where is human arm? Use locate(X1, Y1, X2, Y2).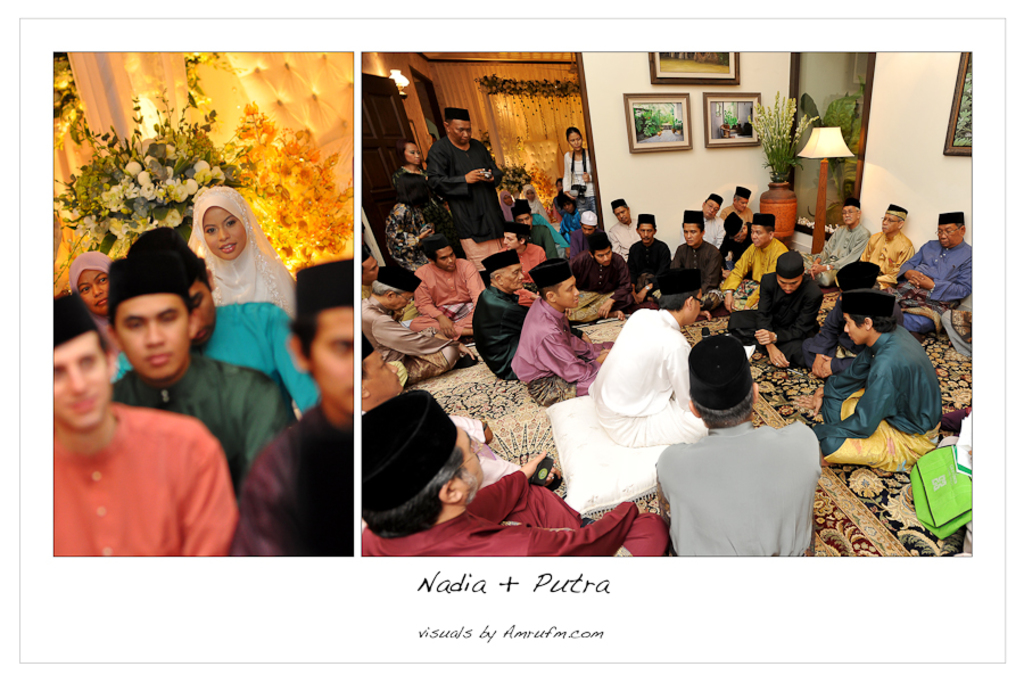
locate(809, 371, 891, 442).
